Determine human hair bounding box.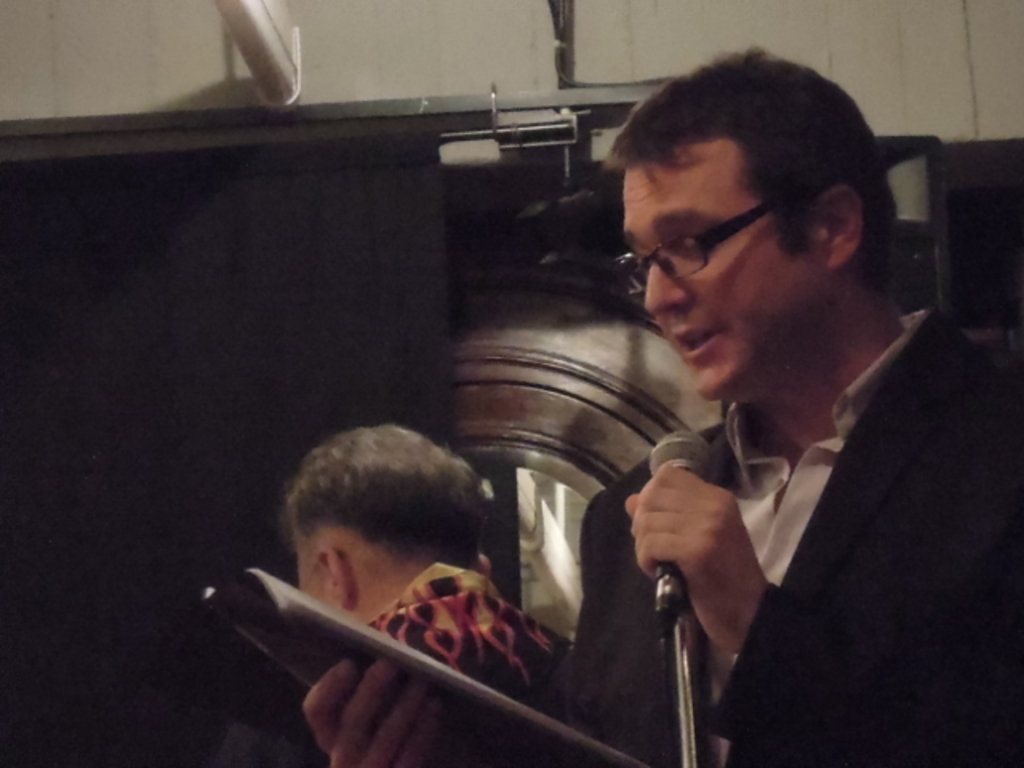
Determined: detection(619, 43, 883, 296).
